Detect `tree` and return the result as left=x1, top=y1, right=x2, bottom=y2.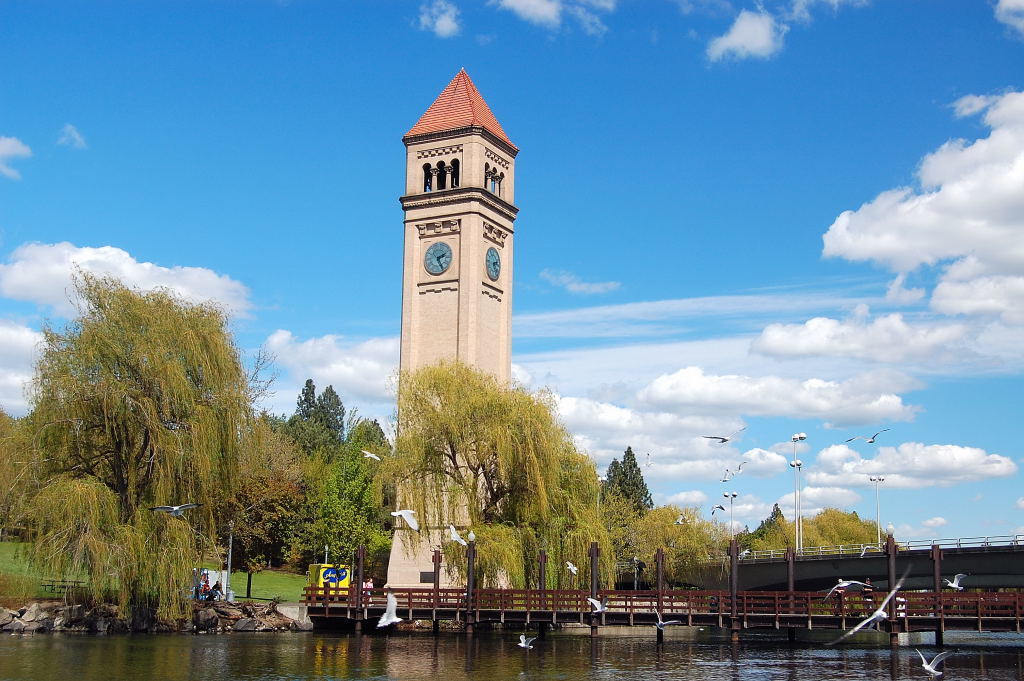
left=591, top=492, right=643, bottom=581.
